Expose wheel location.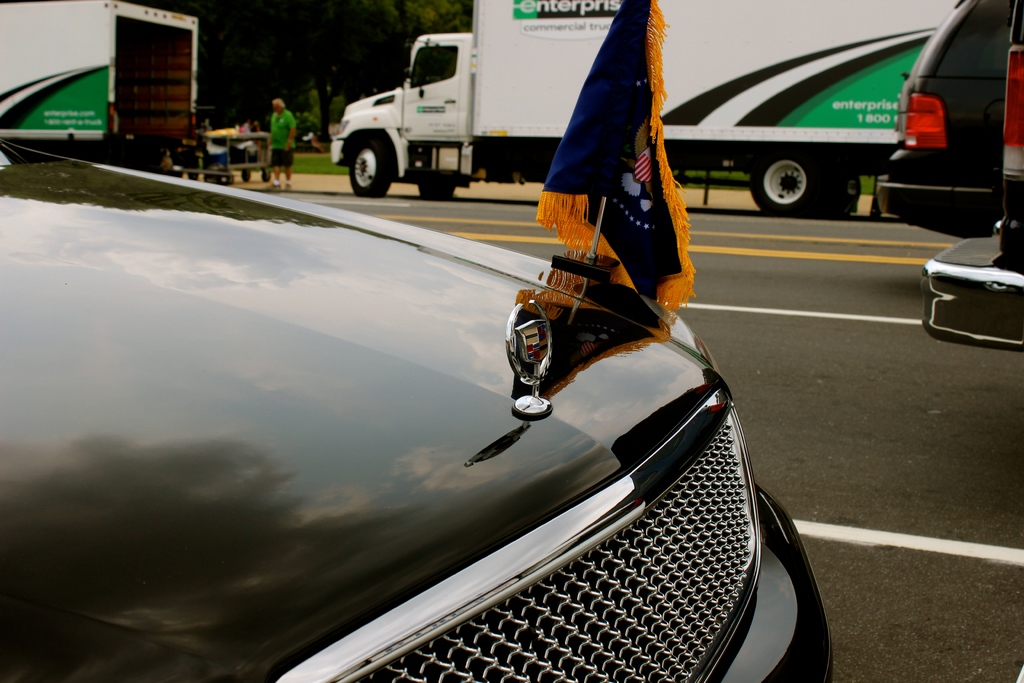
Exposed at 345:139:396:201.
